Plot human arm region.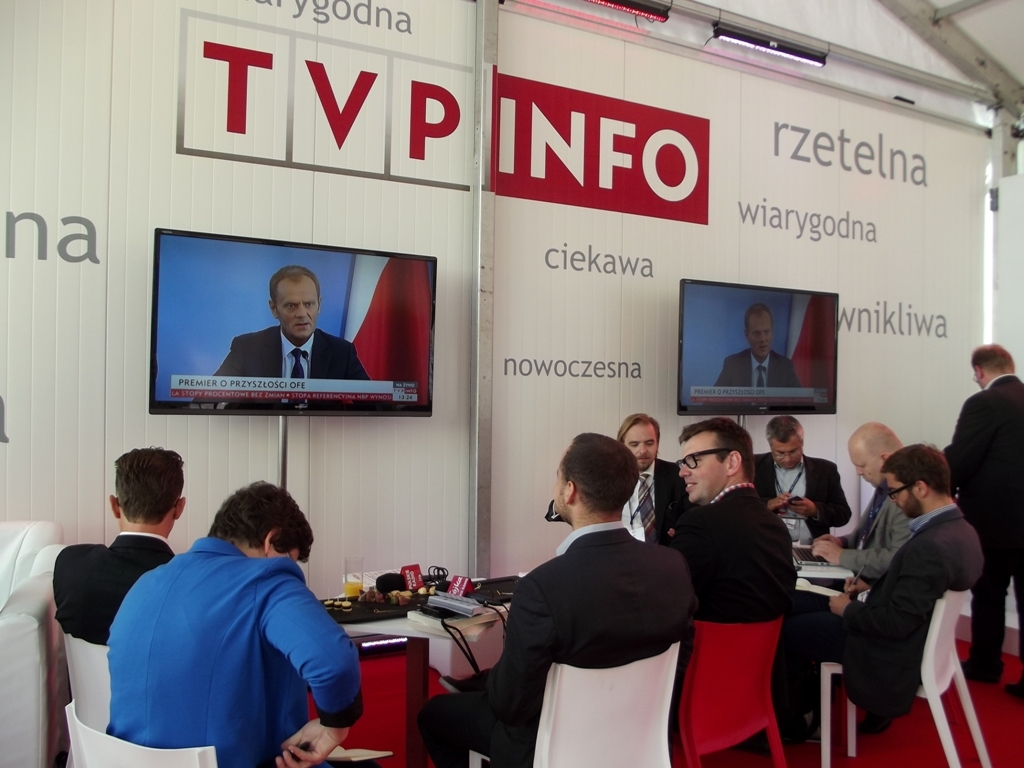
Plotted at <box>843,573,874,595</box>.
